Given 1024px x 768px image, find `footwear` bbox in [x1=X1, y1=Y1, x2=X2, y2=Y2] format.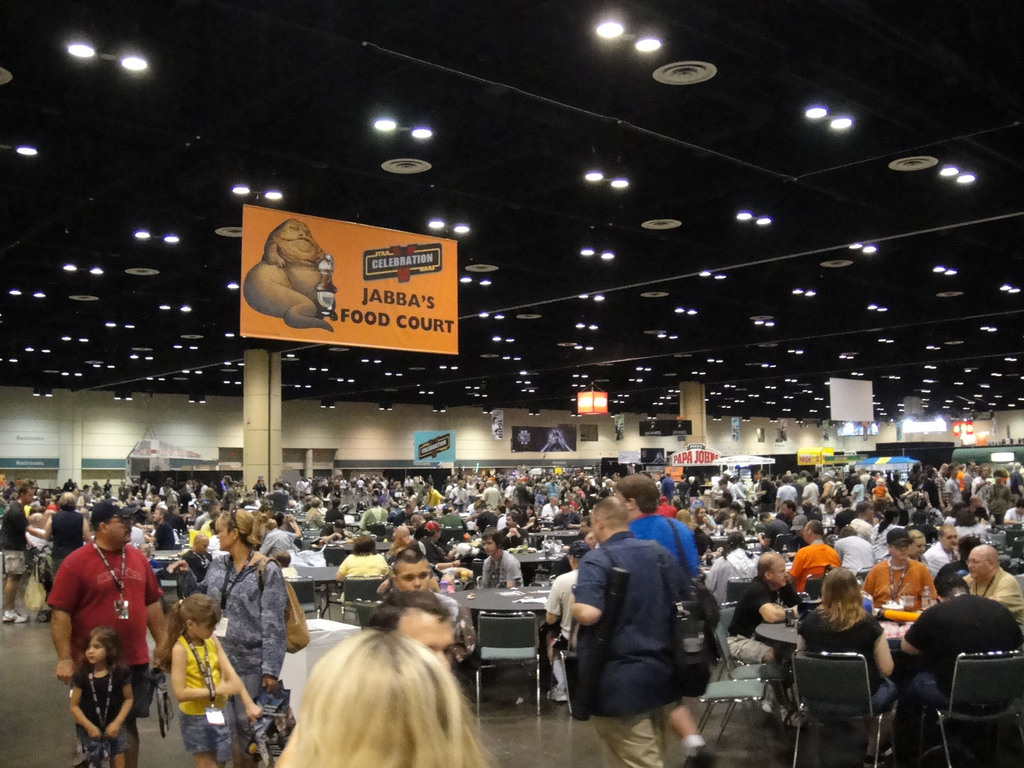
[x1=878, y1=737, x2=895, y2=756].
